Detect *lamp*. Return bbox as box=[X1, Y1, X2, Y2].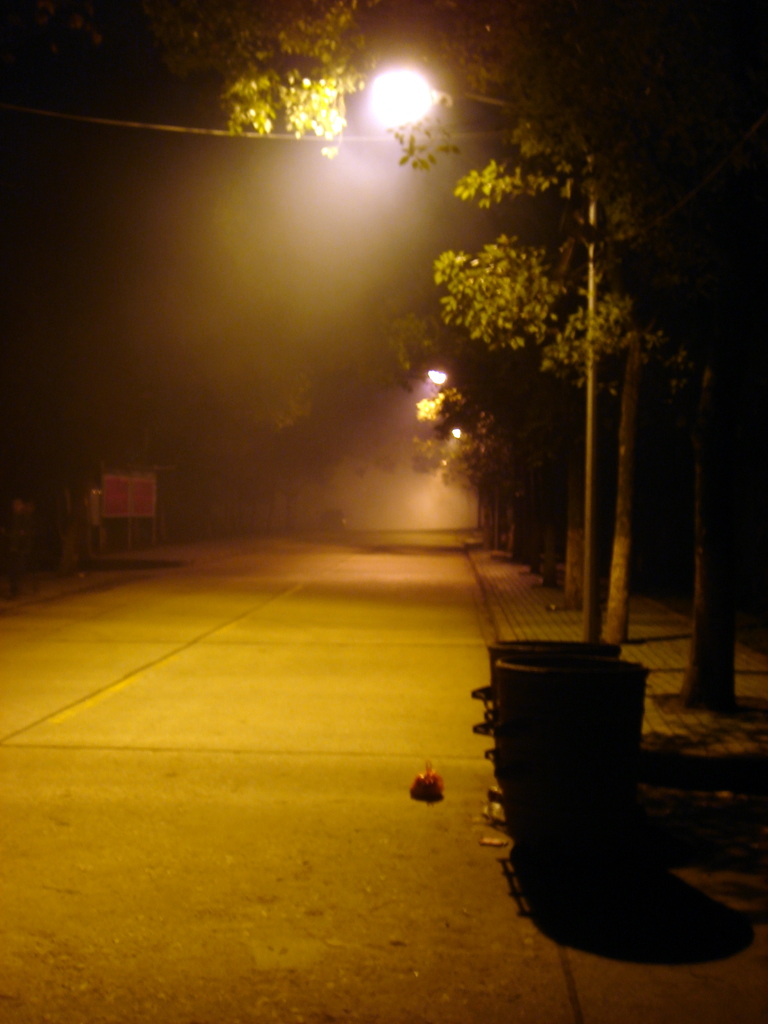
box=[358, 54, 604, 650].
